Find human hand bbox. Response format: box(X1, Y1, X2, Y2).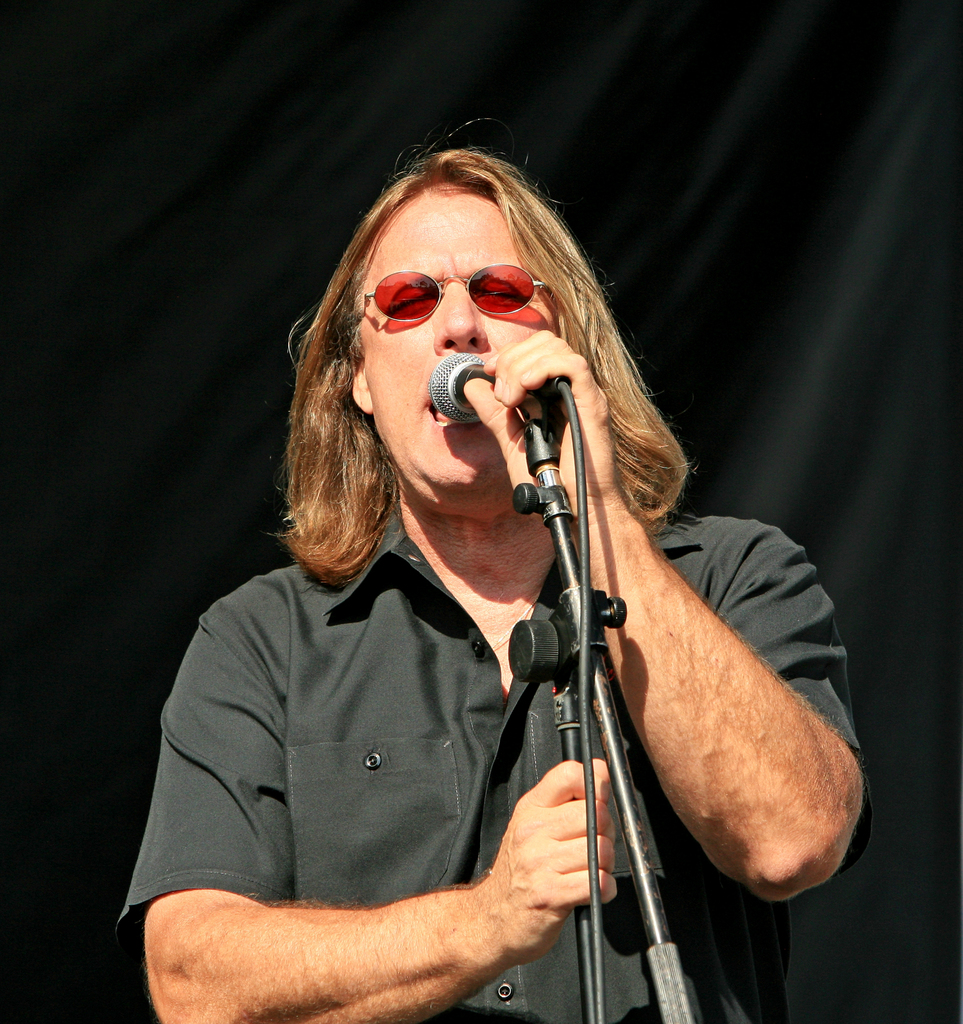
box(223, 787, 663, 988).
